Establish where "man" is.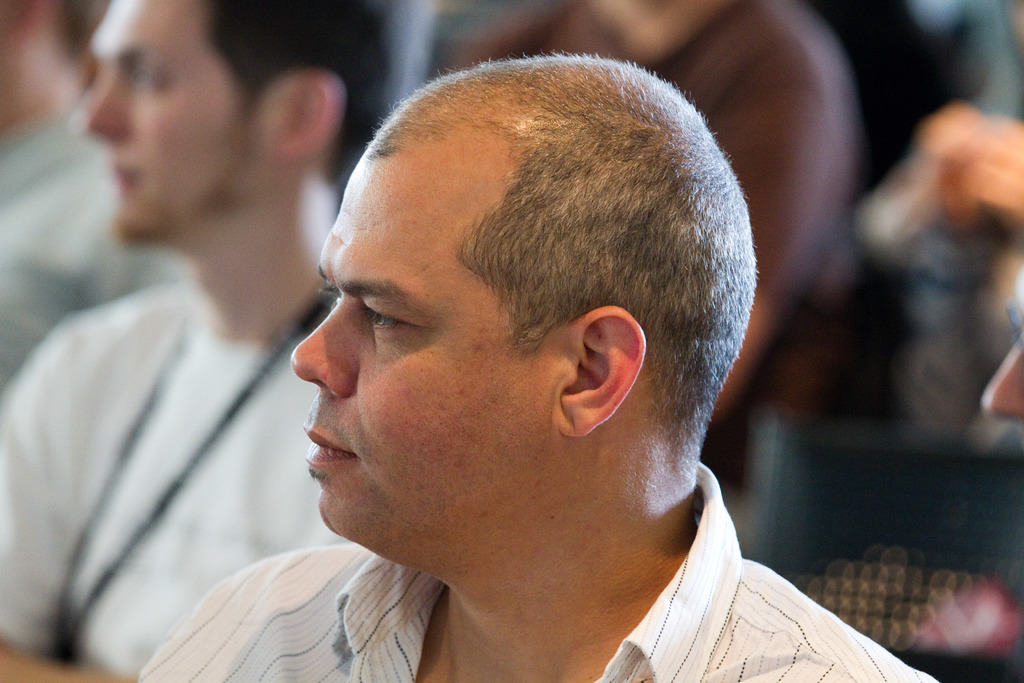
Established at bbox=[0, 0, 412, 682].
